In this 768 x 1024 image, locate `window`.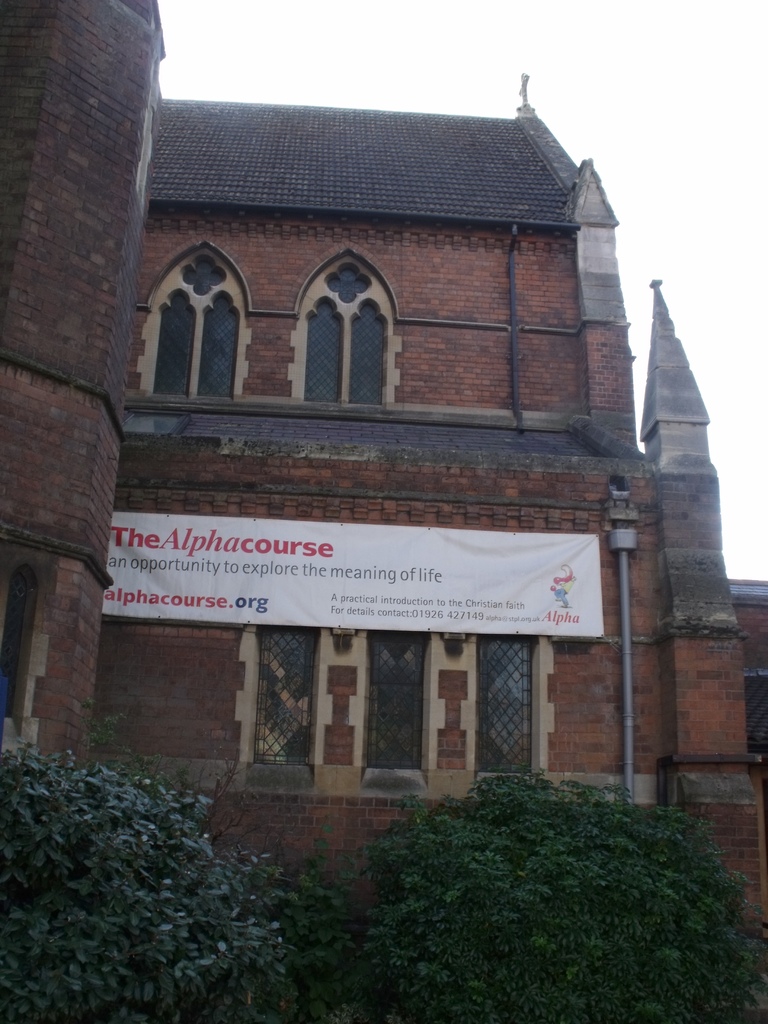
Bounding box: x1=293, y1=255, x2=391, y2=391.
